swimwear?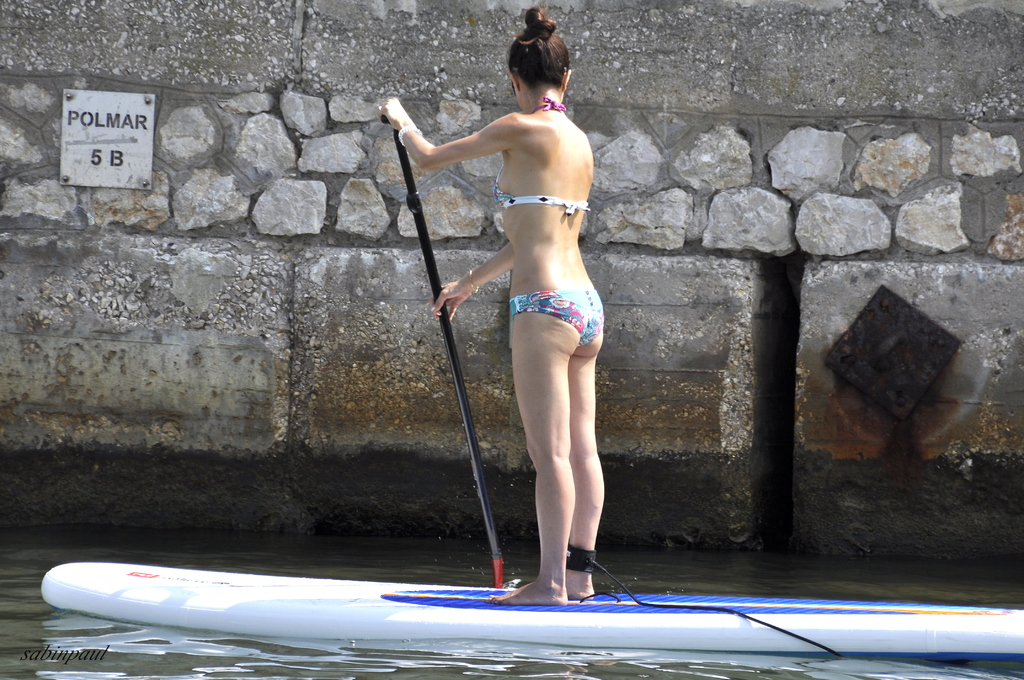
bbox(381, 8, 603, 604)
